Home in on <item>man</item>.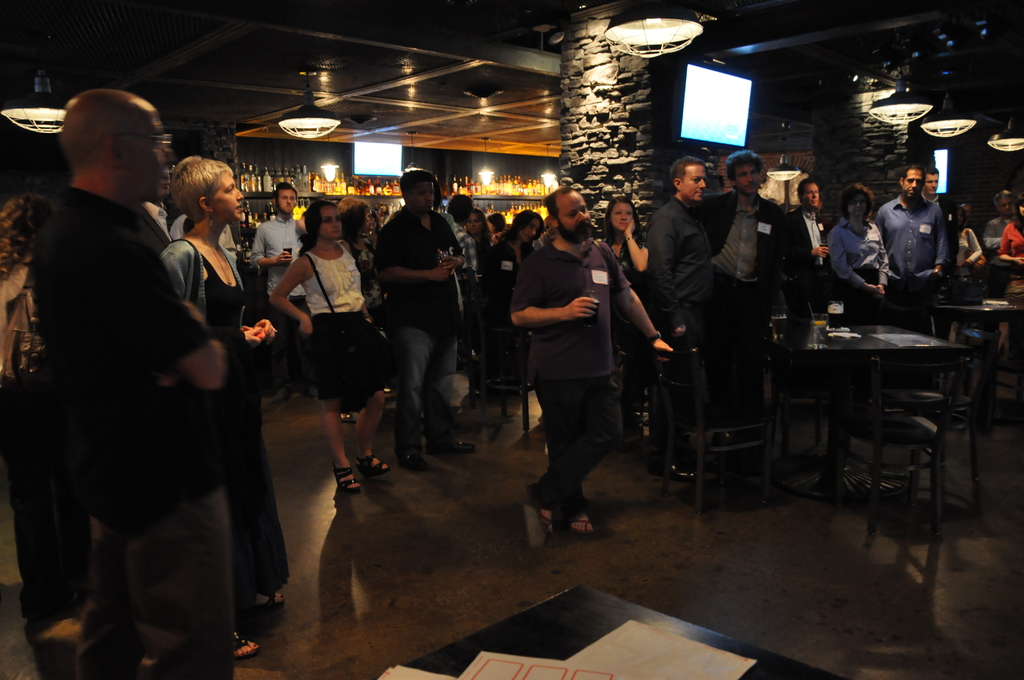
Homed in at x1=644 y1=156 x2=714 y2=430.
